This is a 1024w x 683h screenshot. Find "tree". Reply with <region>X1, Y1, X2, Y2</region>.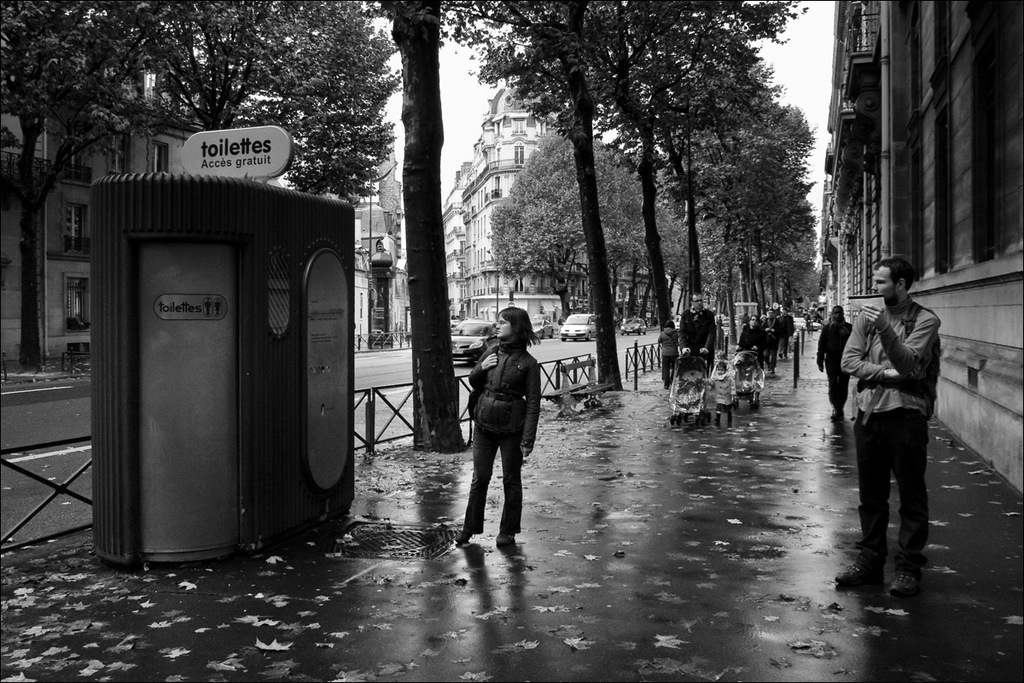
<region>0, 0, 412, 369</region>.
